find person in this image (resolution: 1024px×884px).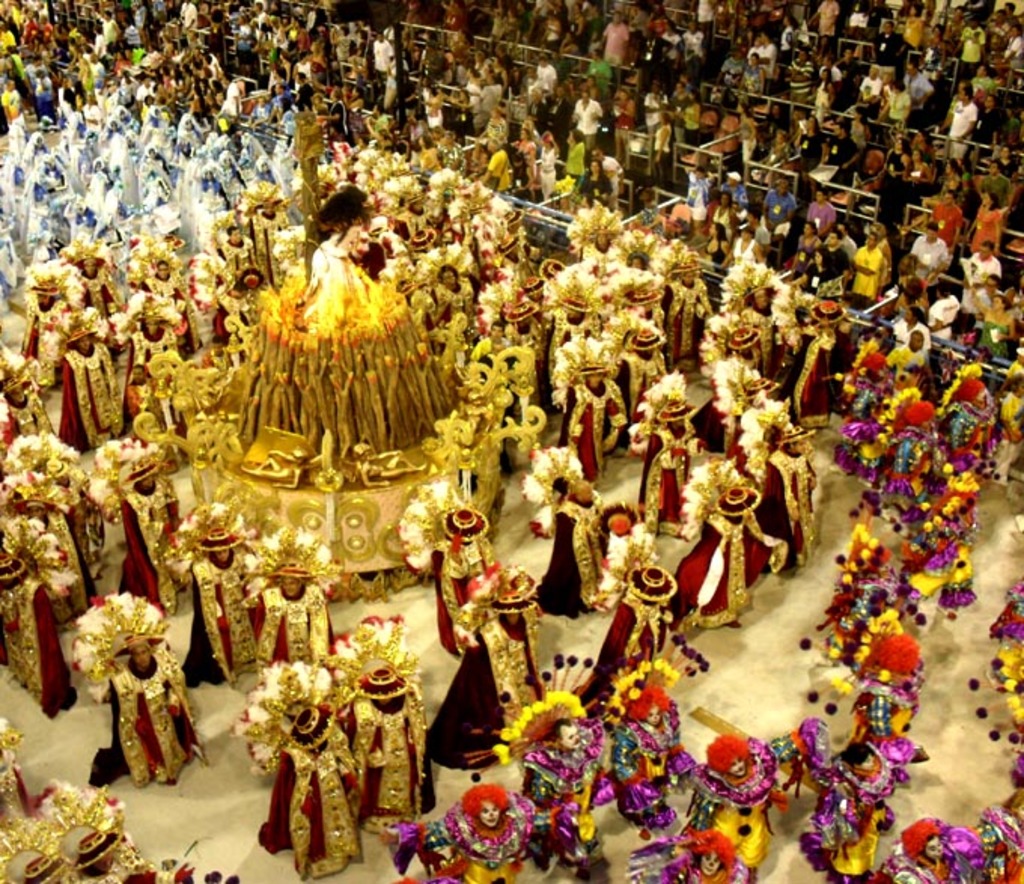
601 678 694 819.
